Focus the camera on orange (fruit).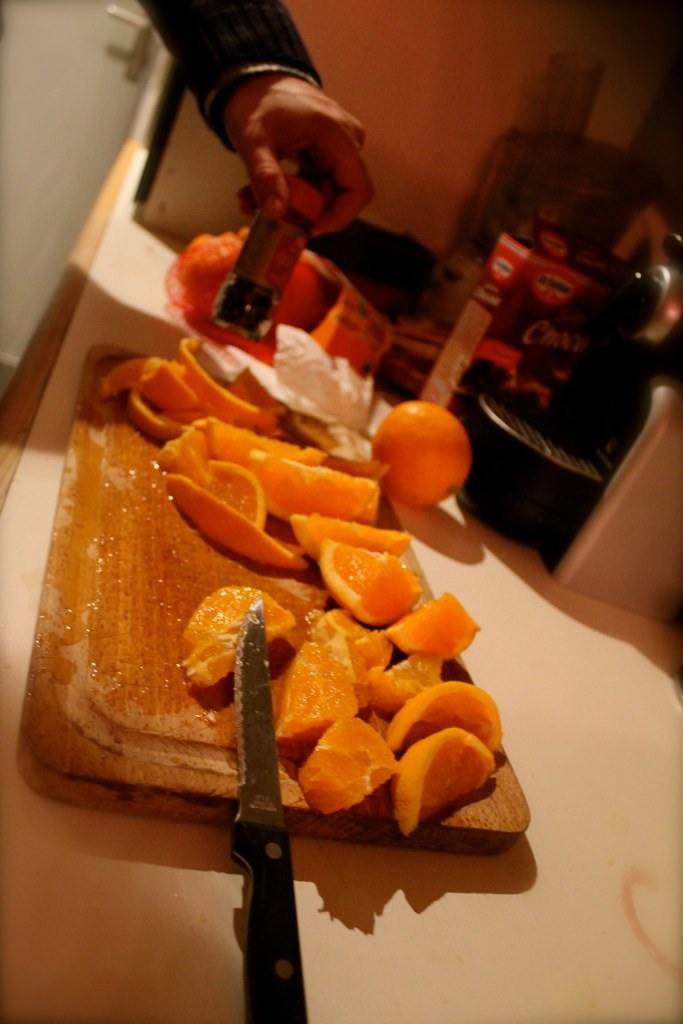
Focus region: rect(219, 430, 295, 462).
